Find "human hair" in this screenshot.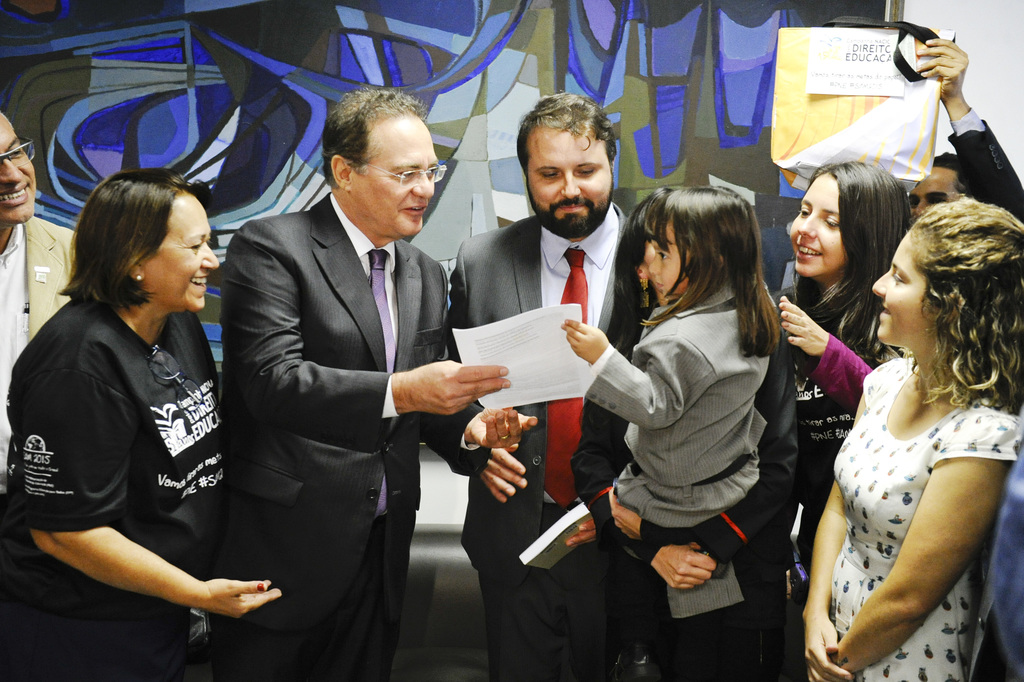
The bounding box for "human hair" is (x1=61, y1=164, x2=206, y2=305).
